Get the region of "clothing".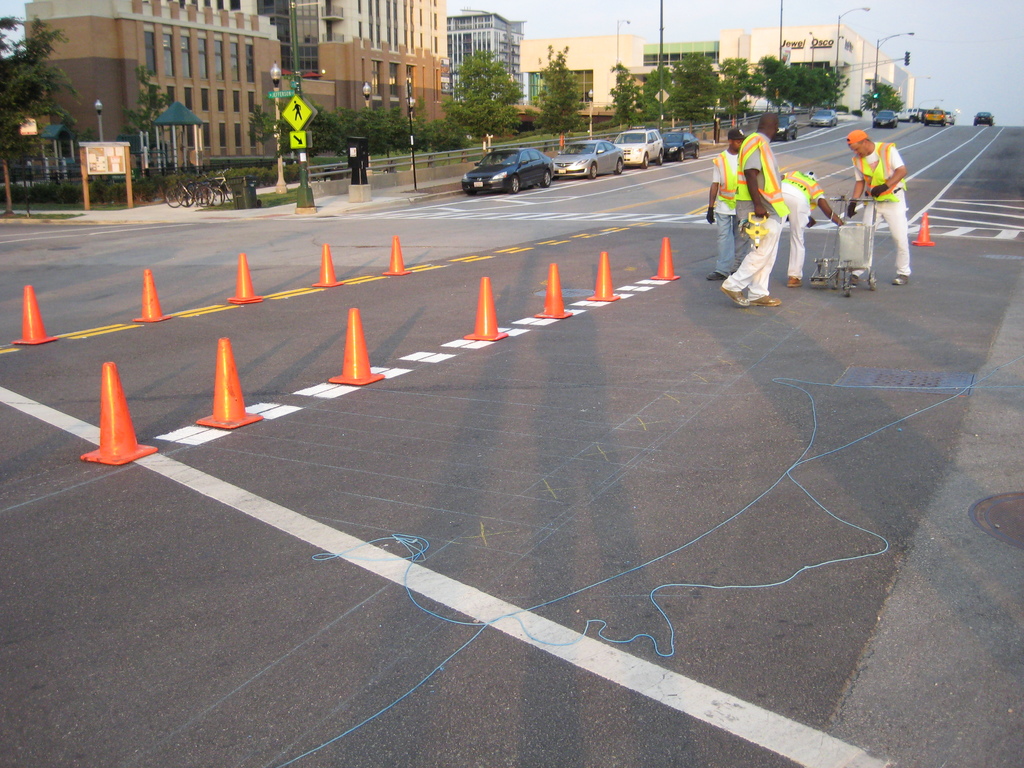
<bbox>773, 170, 813, 269</bbox>.
